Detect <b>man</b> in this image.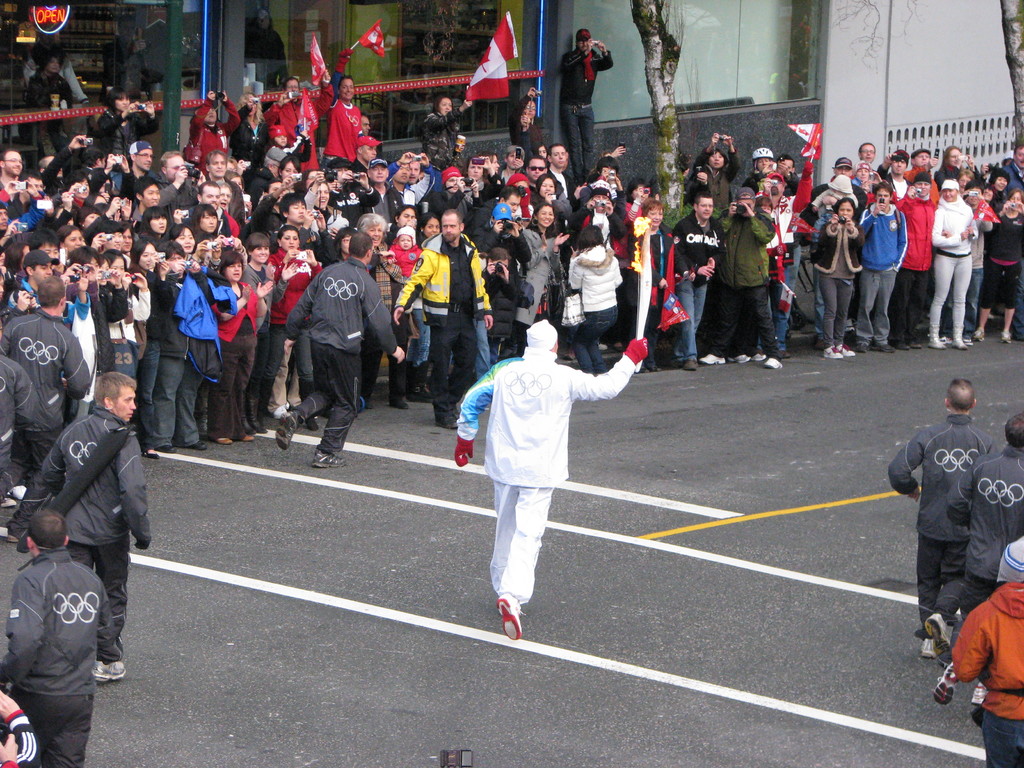
Detection: (left=998, top=141, right=1023, bottom=198).
